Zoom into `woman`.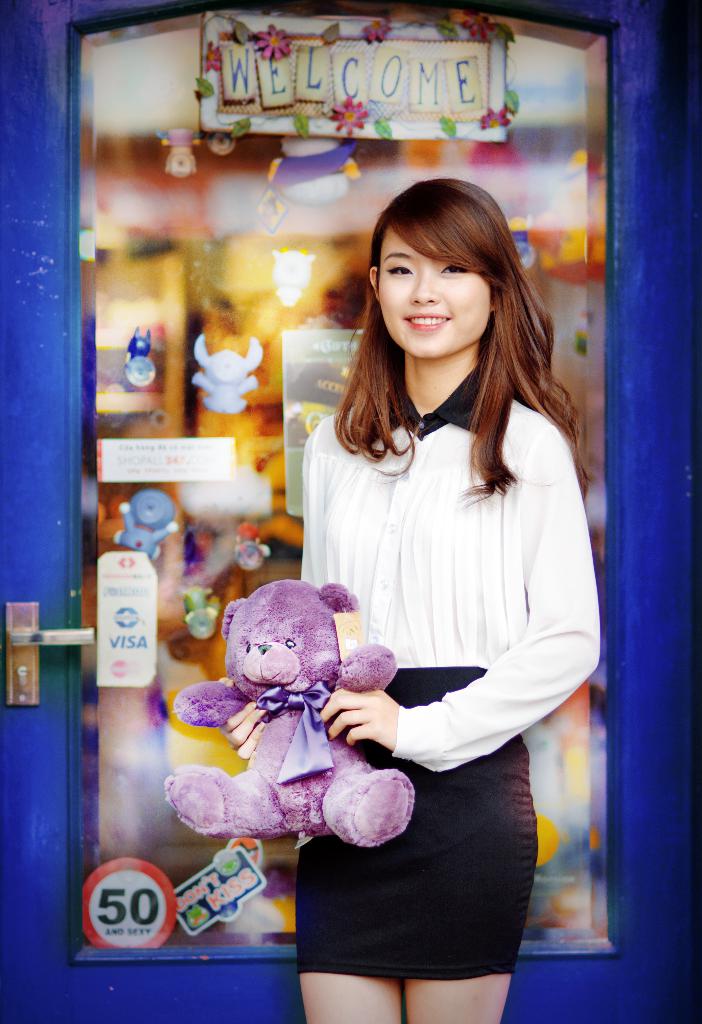
Zoom target: <box>253,164,600,984</box>.
